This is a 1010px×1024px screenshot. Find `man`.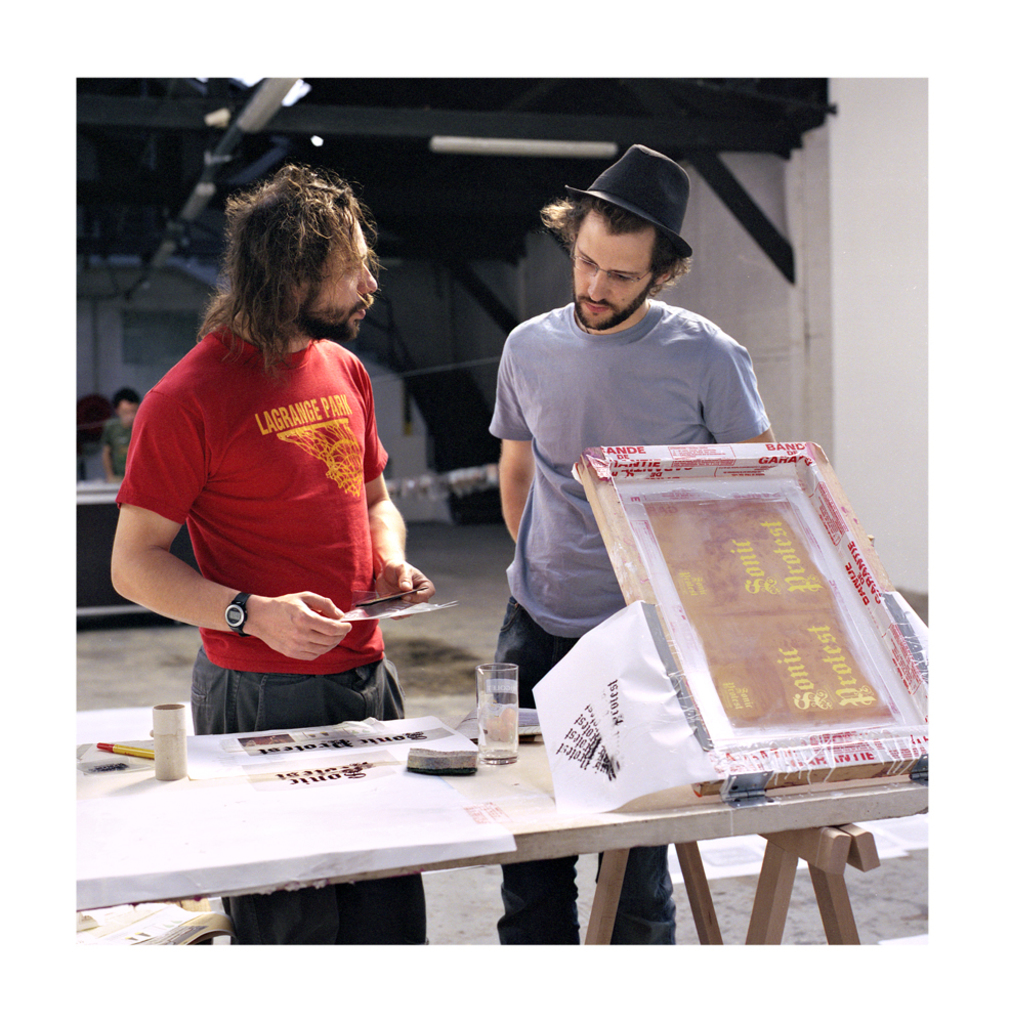
Bounding box: (487, 140, 777, 946).
